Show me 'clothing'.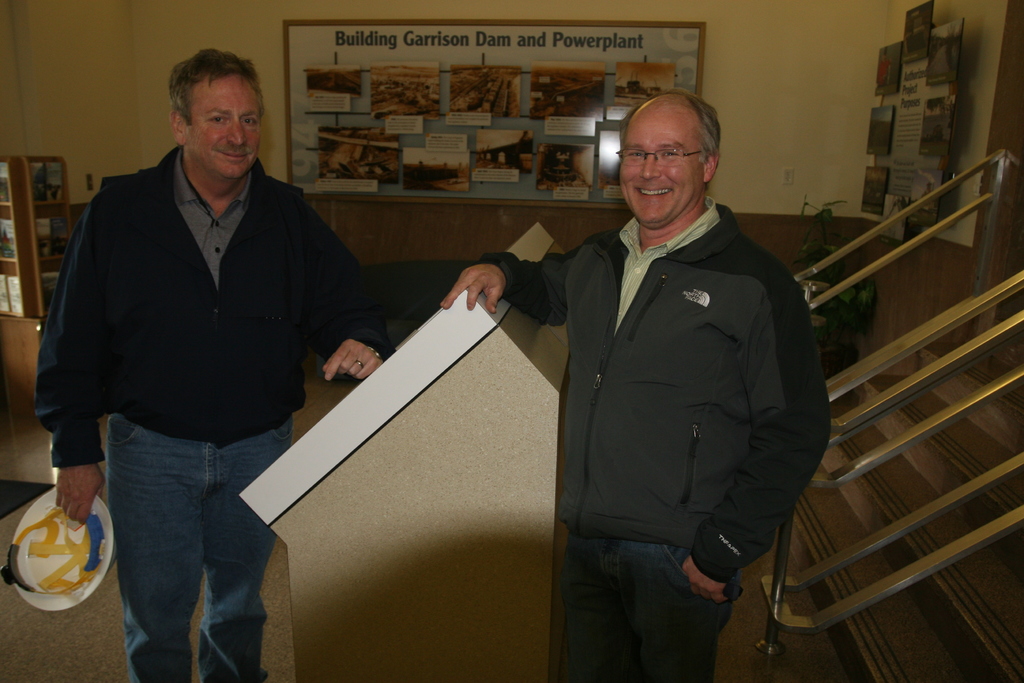
'clothing' is here: crop(34, 148, 396, 682).
